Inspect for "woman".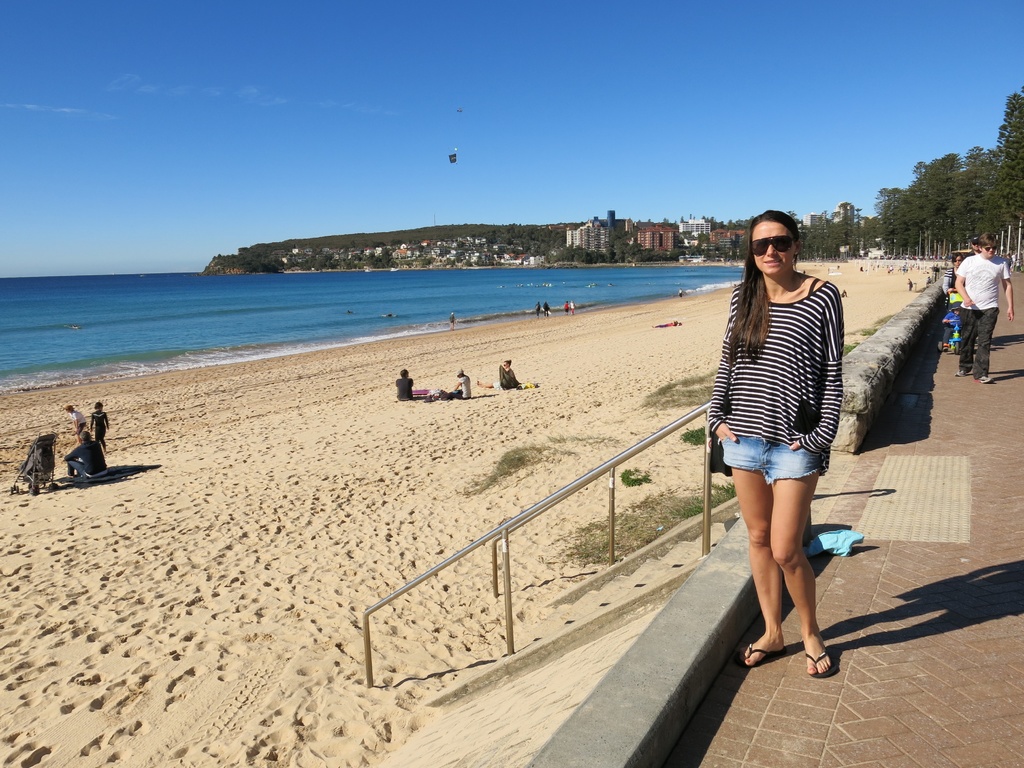
Inspection: 447:366:476:401.
